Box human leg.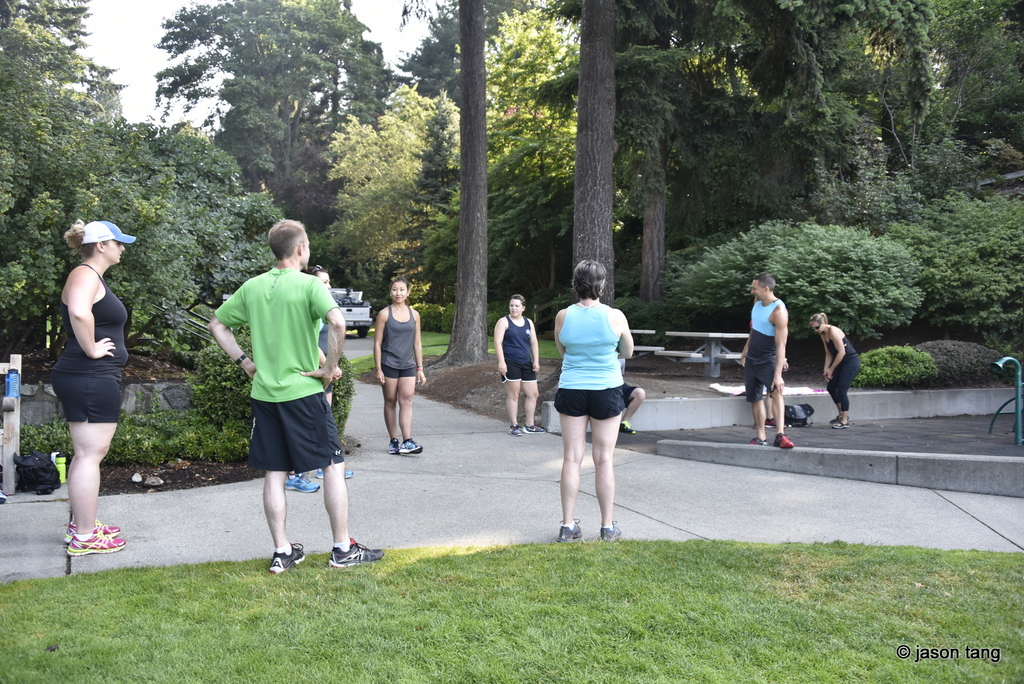
65/419/126/553.
